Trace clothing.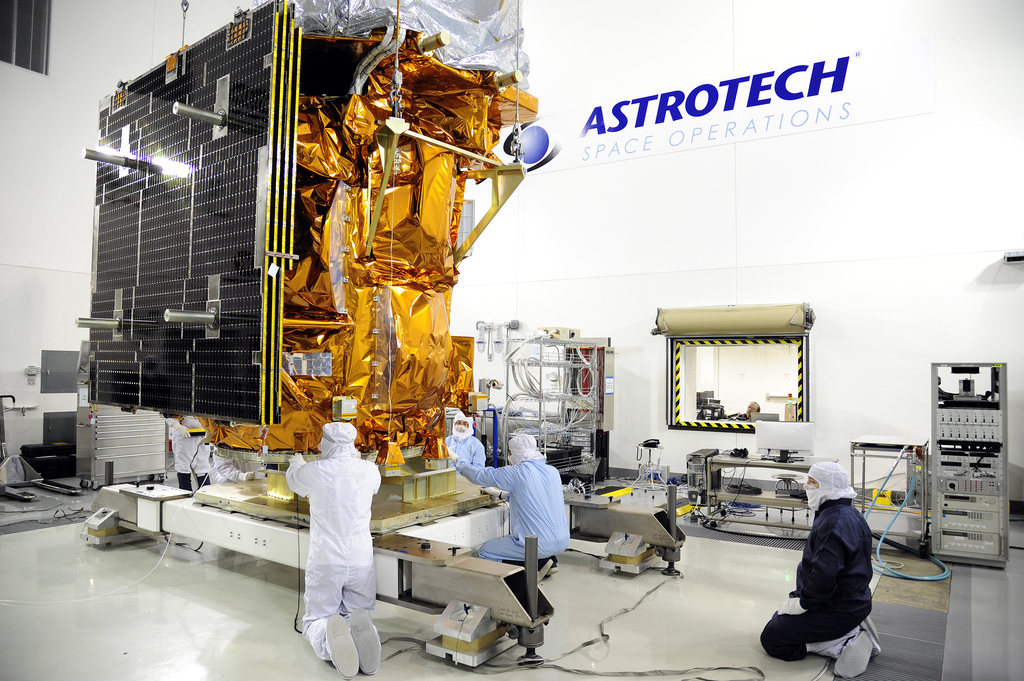
Traced to bbox=[760, 501, 862, 658].
